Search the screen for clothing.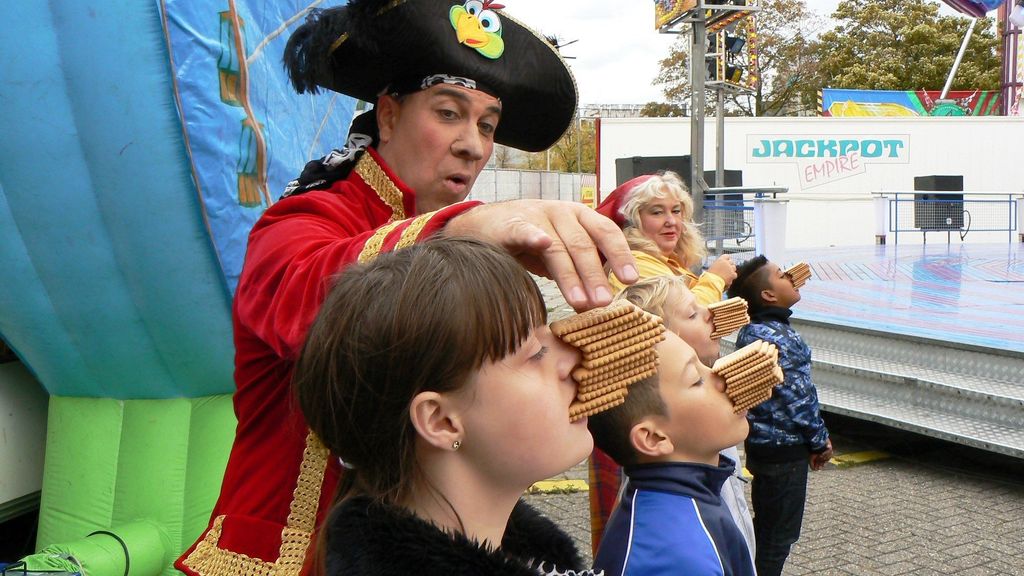
Found at [716,442,758,575].
